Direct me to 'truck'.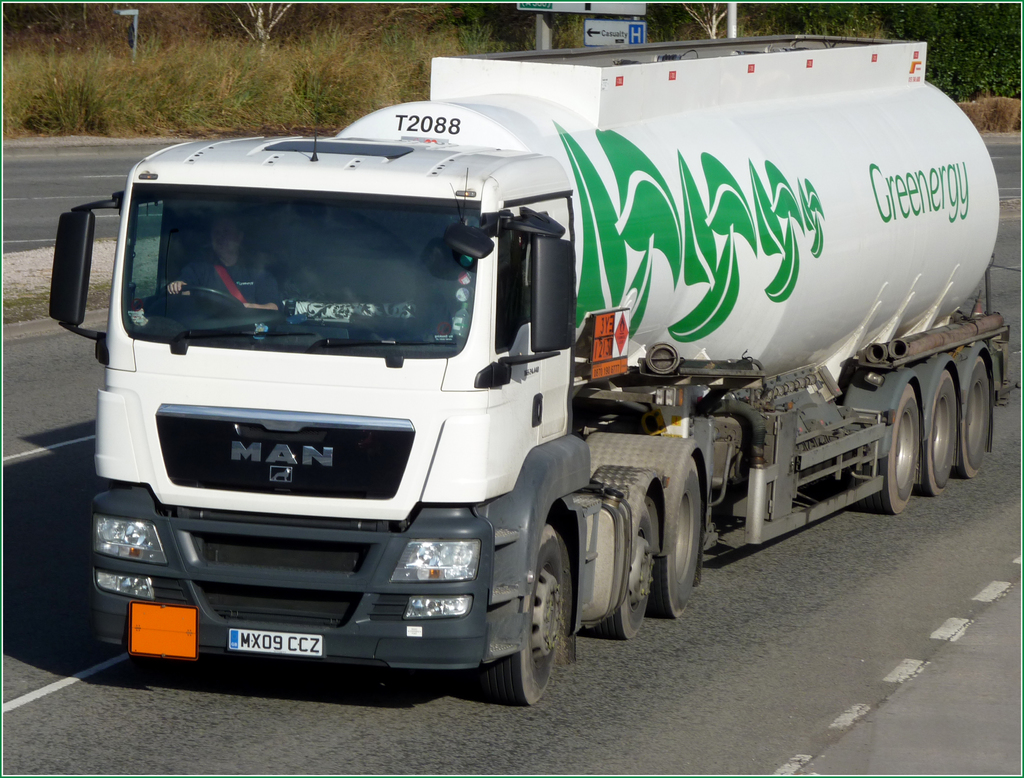
Direction: detection(40, 58, 955, 718).
